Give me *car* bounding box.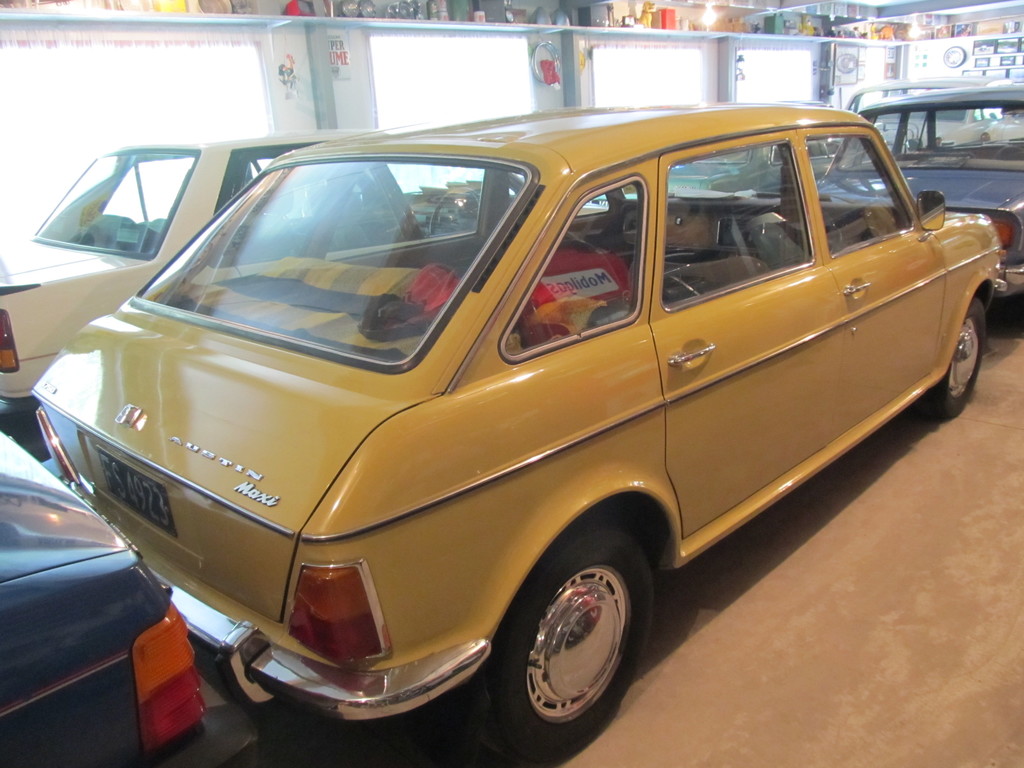
(x1=0, y1=92, x2=1014, y2=763).
